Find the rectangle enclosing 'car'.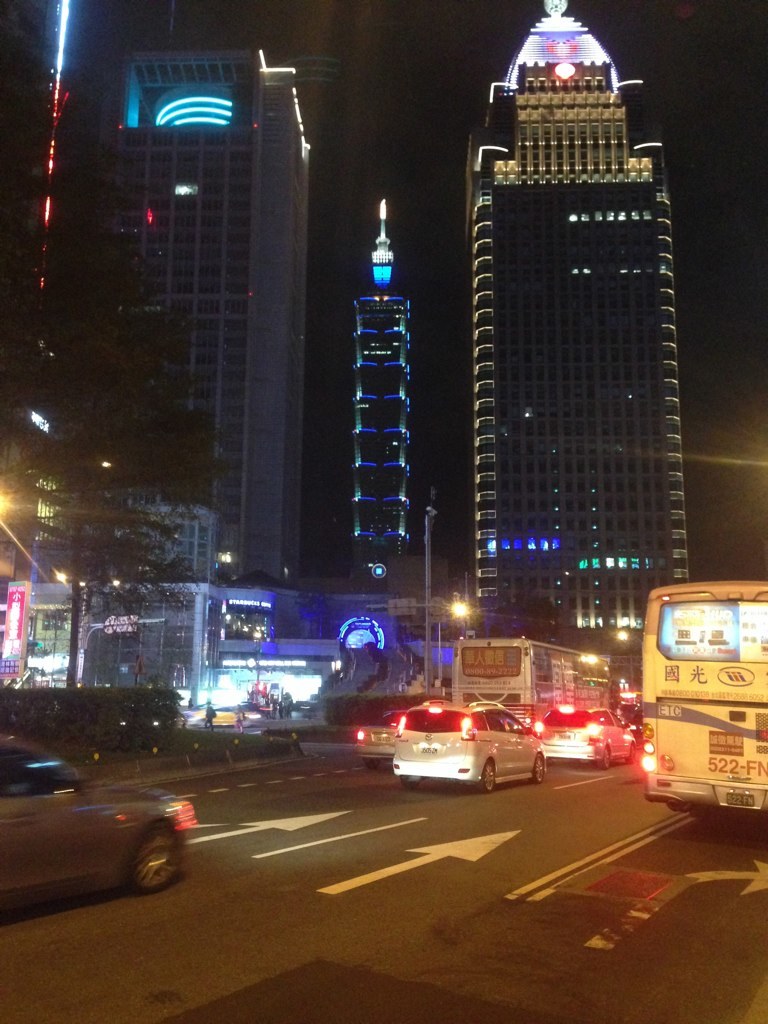
(x1=0, y1=735, x2=194, y2=908).
